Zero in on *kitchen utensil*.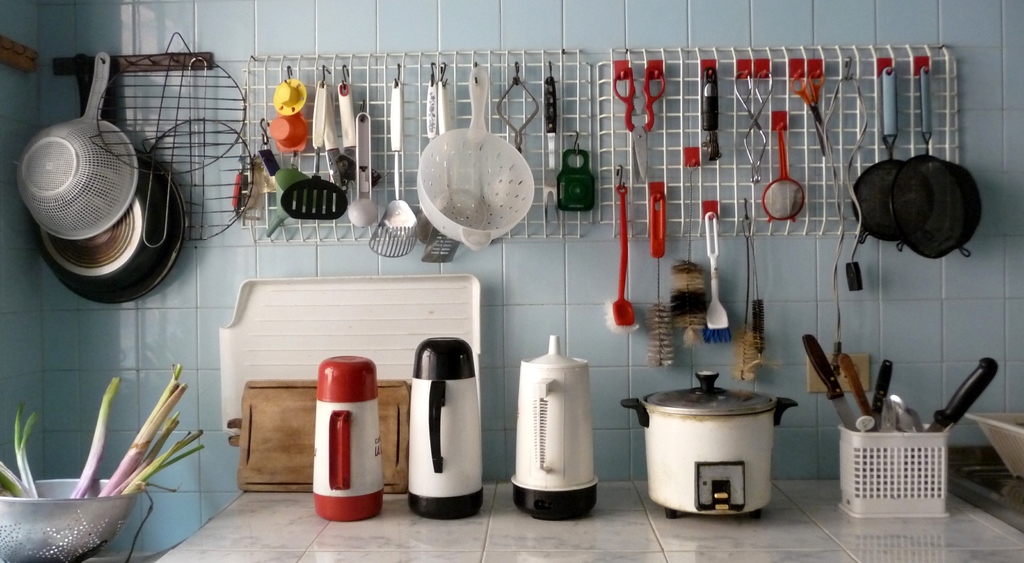
Zeroed in: <region>851, 64, 934, 244</region>.
